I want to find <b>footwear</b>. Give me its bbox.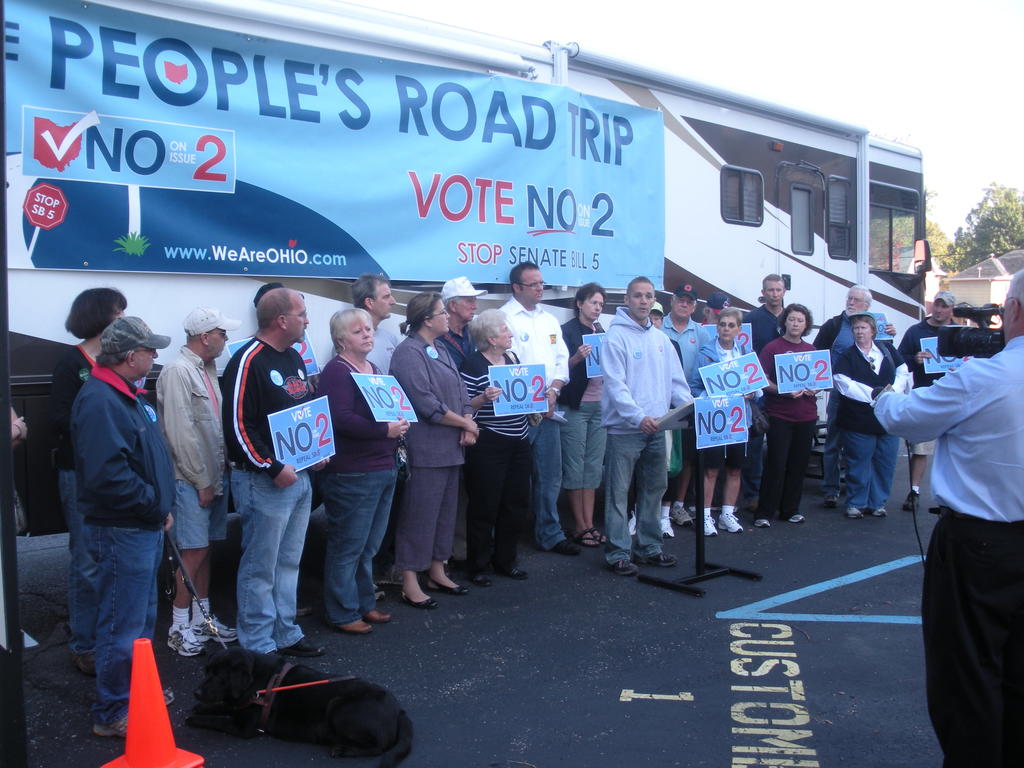
(296,607,315,617).
